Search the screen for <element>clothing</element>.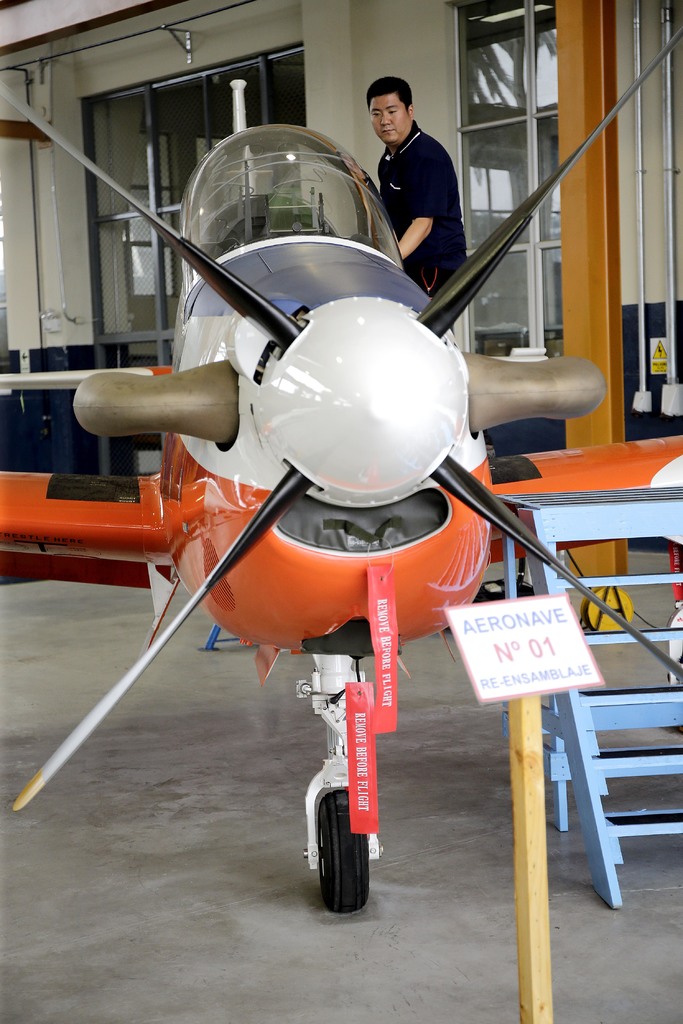
Found at <region>359, 93, 475, 246</region>.
